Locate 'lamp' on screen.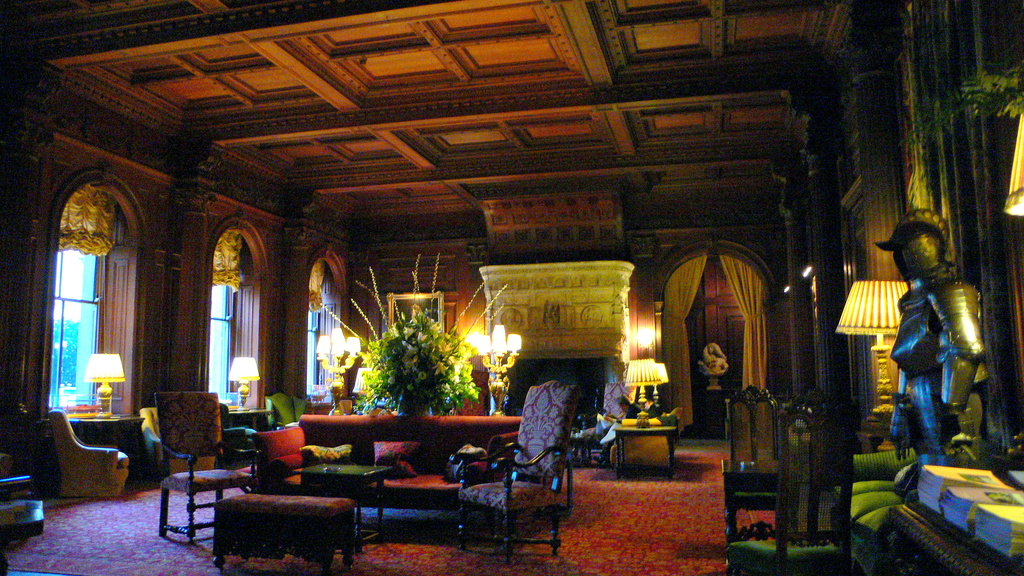
On screen at x1=228 y1=356 x2=260 y2=413.
